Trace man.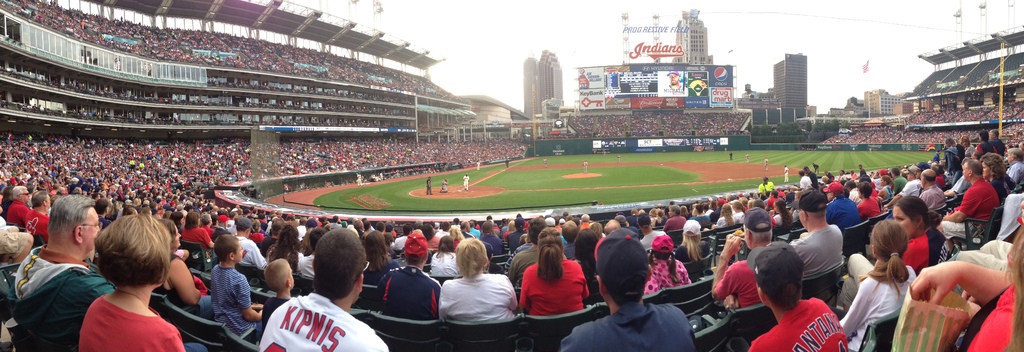
Traced to box(391, 221, 416, 248).
